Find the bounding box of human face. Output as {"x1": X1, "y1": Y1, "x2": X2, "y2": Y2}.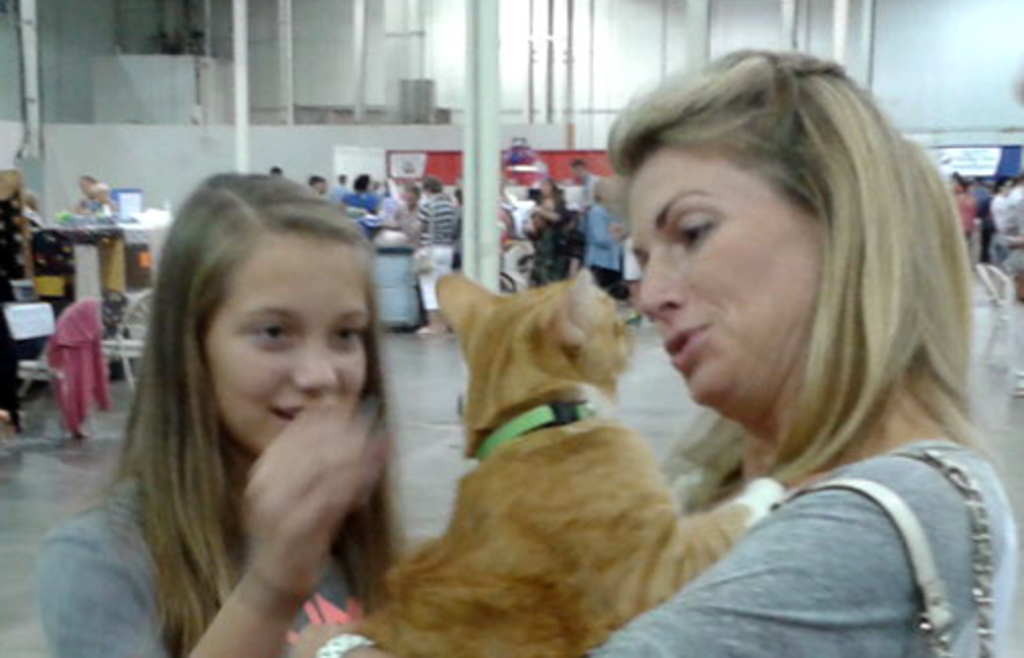
{"x1": 573, "y1": 164, "x2": 587, "y2": 181}.
